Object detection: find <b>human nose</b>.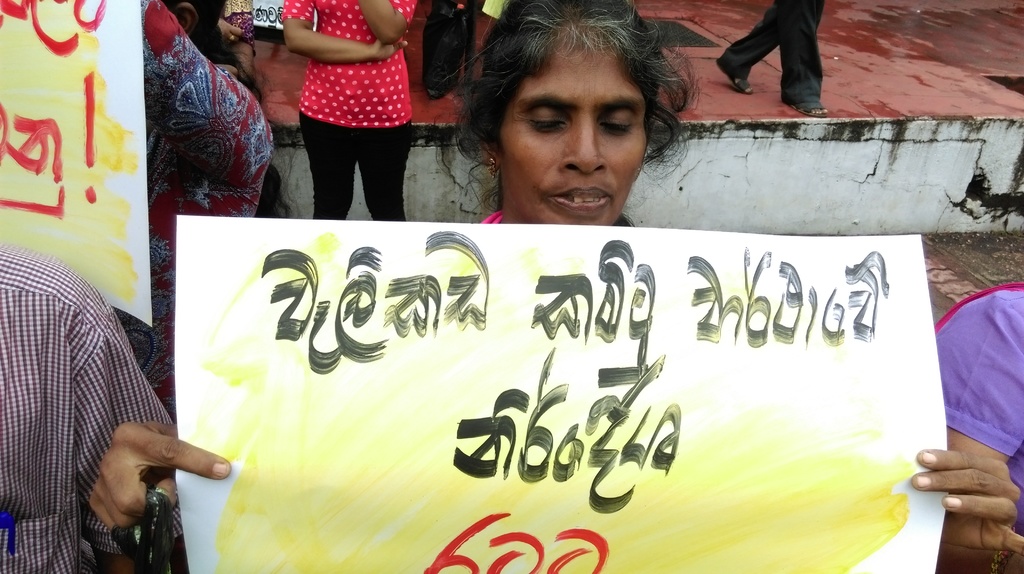
select_region(558, 124, 607, 181).
